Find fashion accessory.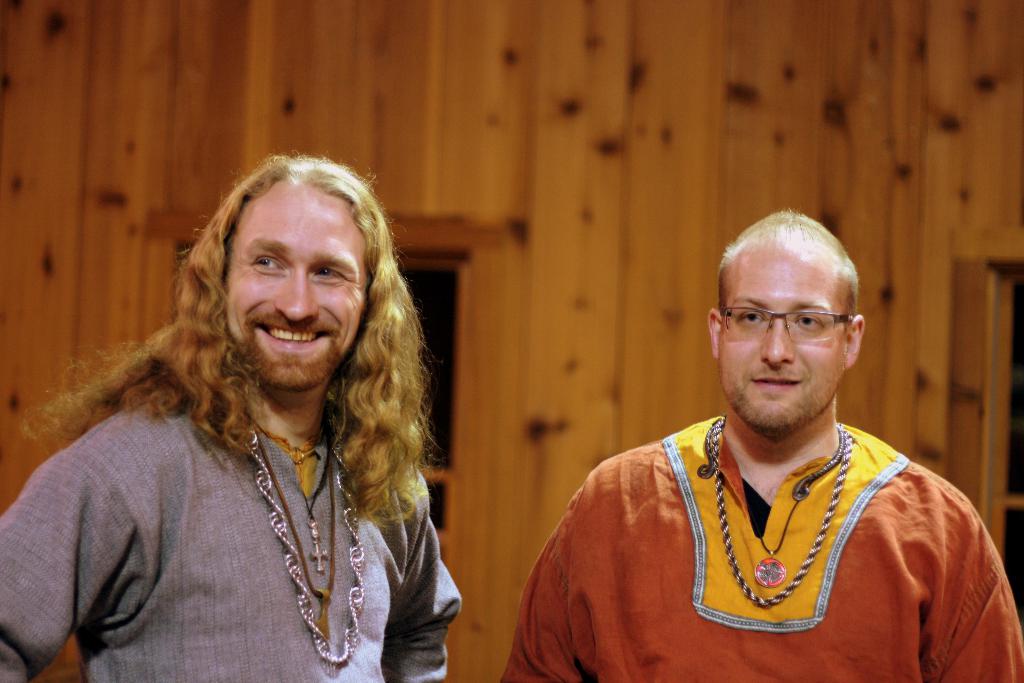
x1=300, y1=462, x2=332, y2=572.
